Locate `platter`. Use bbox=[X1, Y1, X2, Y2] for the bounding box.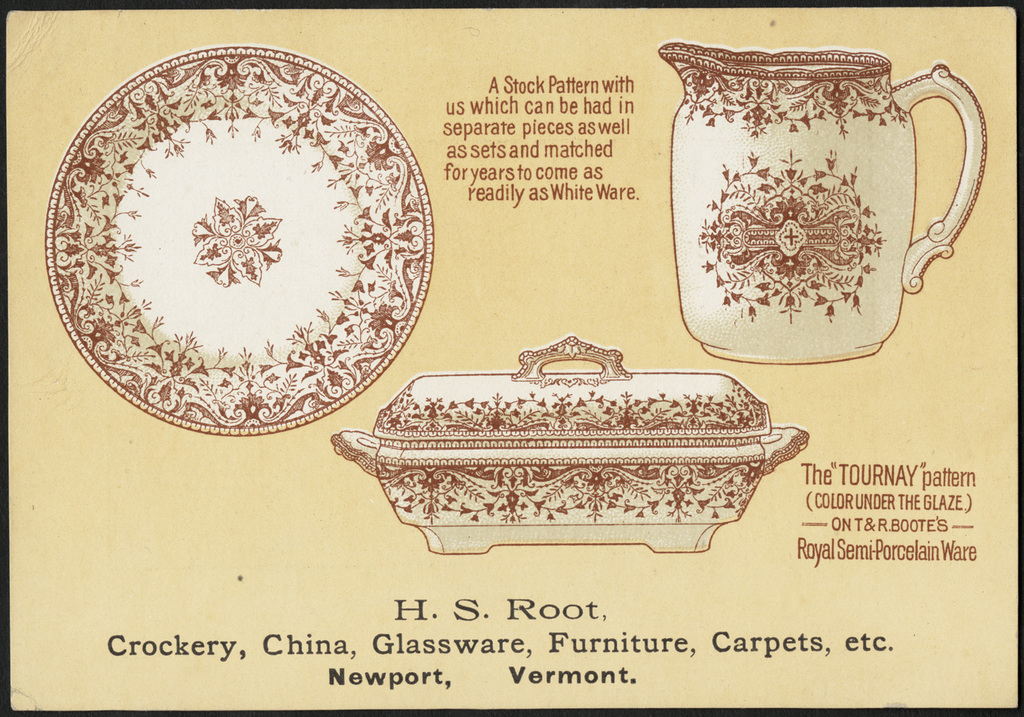
bbox=[42, 44, 434, 435].
